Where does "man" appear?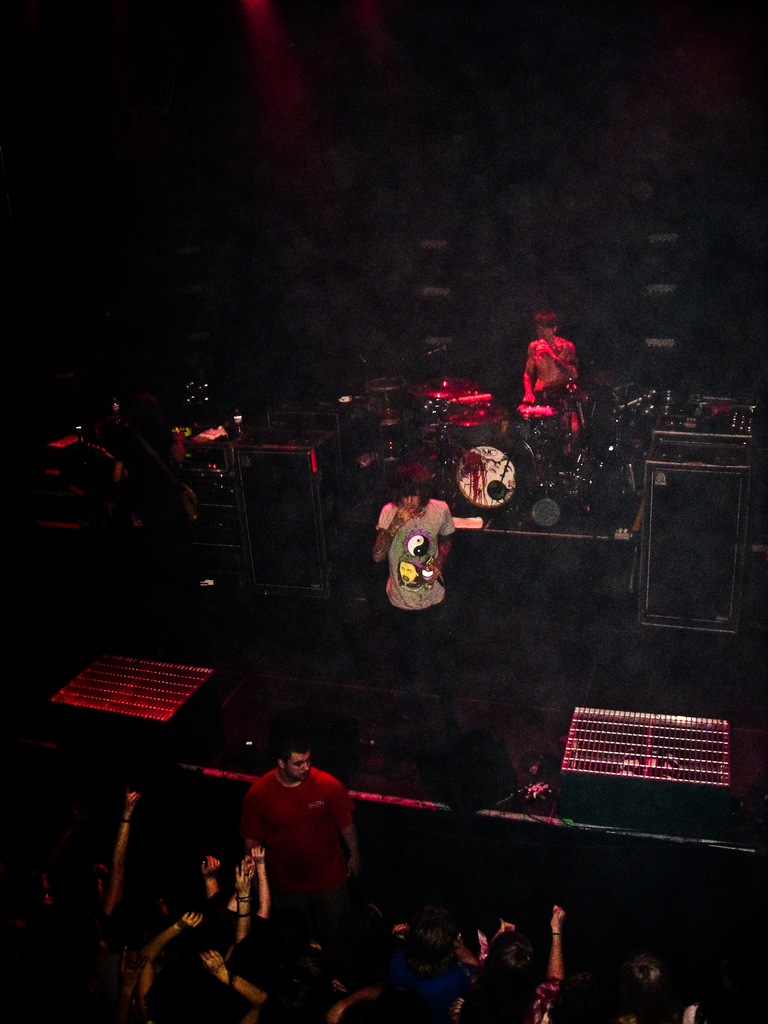
Appears at BBox(520, 310, 580, 407).
